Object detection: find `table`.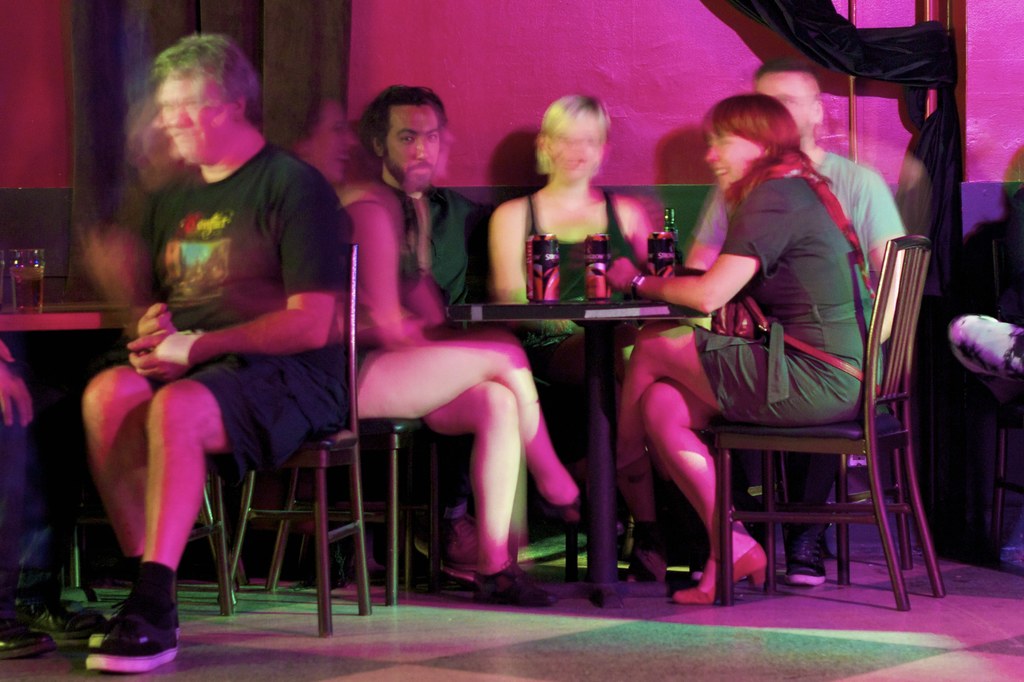
l=3, t=286, r=207, b=608.
